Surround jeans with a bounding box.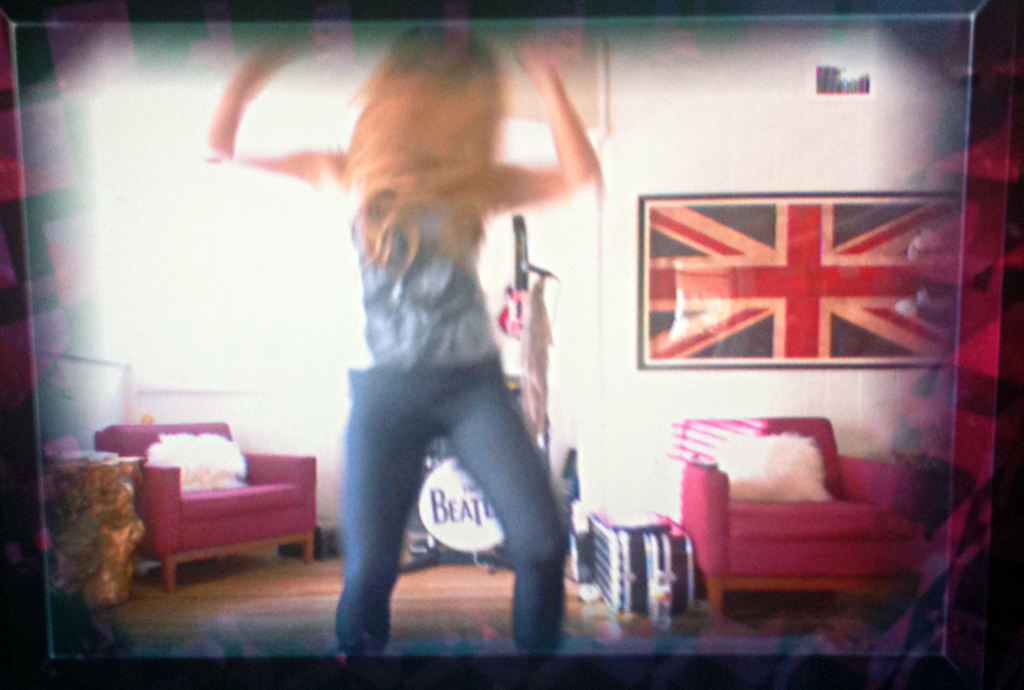
rect(324, 334, 592, 653).
